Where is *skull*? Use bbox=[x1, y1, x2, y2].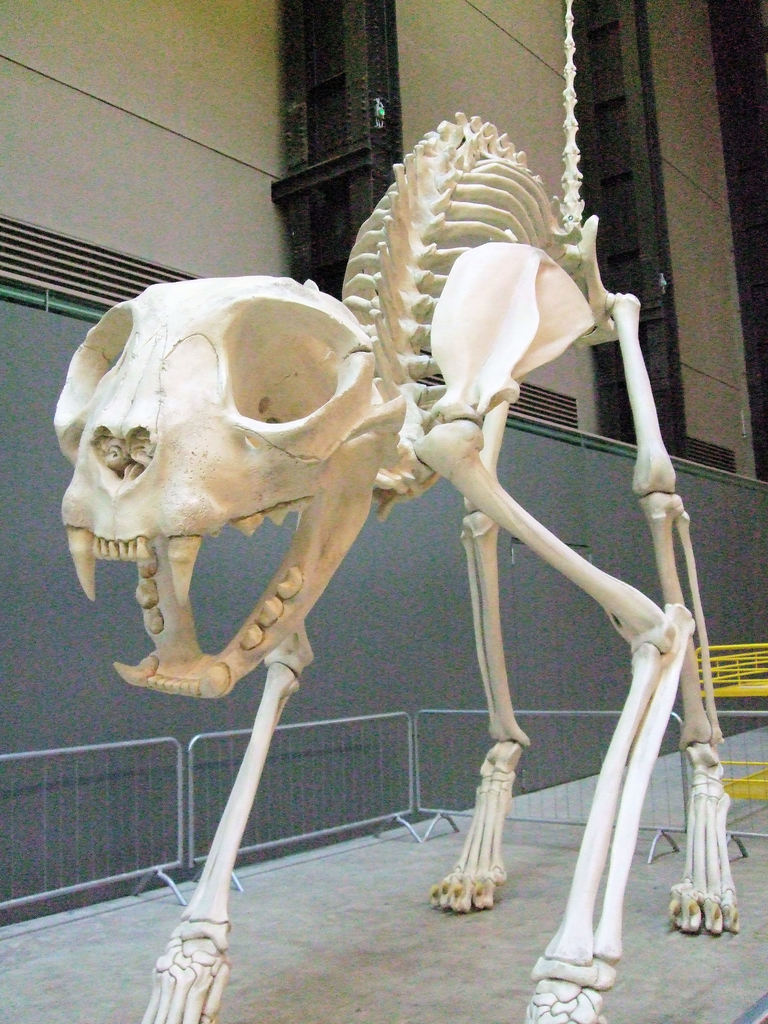
bbox=[51, 274, 408, 700].
